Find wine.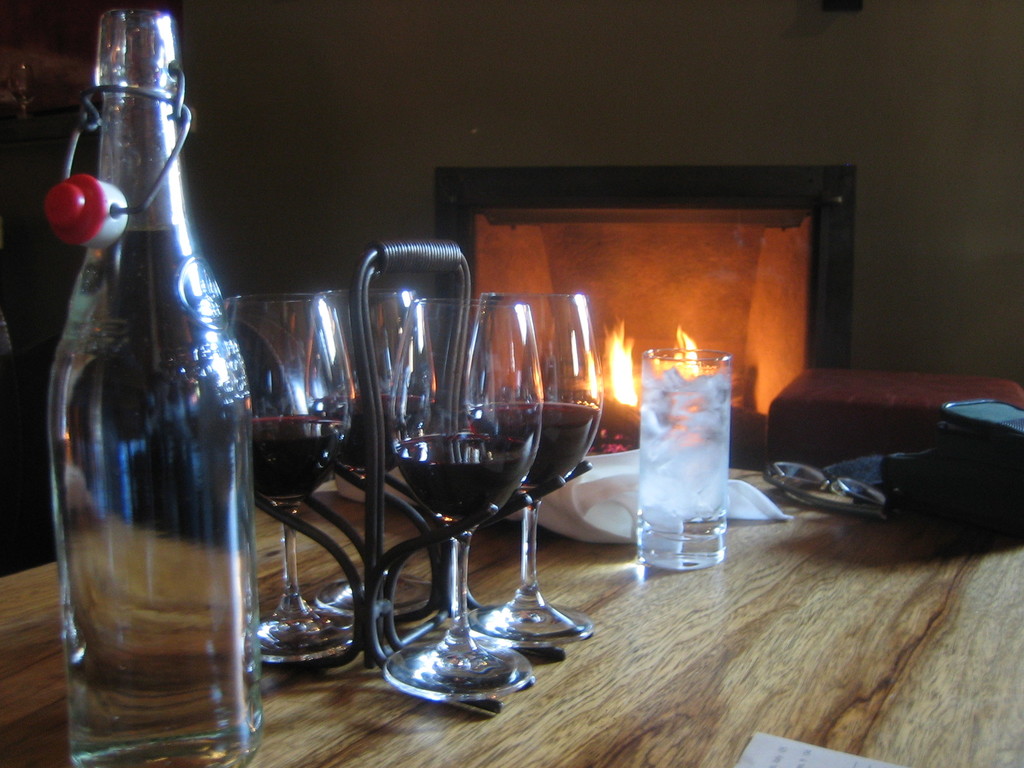
box=[454, 401, 599, 483].
